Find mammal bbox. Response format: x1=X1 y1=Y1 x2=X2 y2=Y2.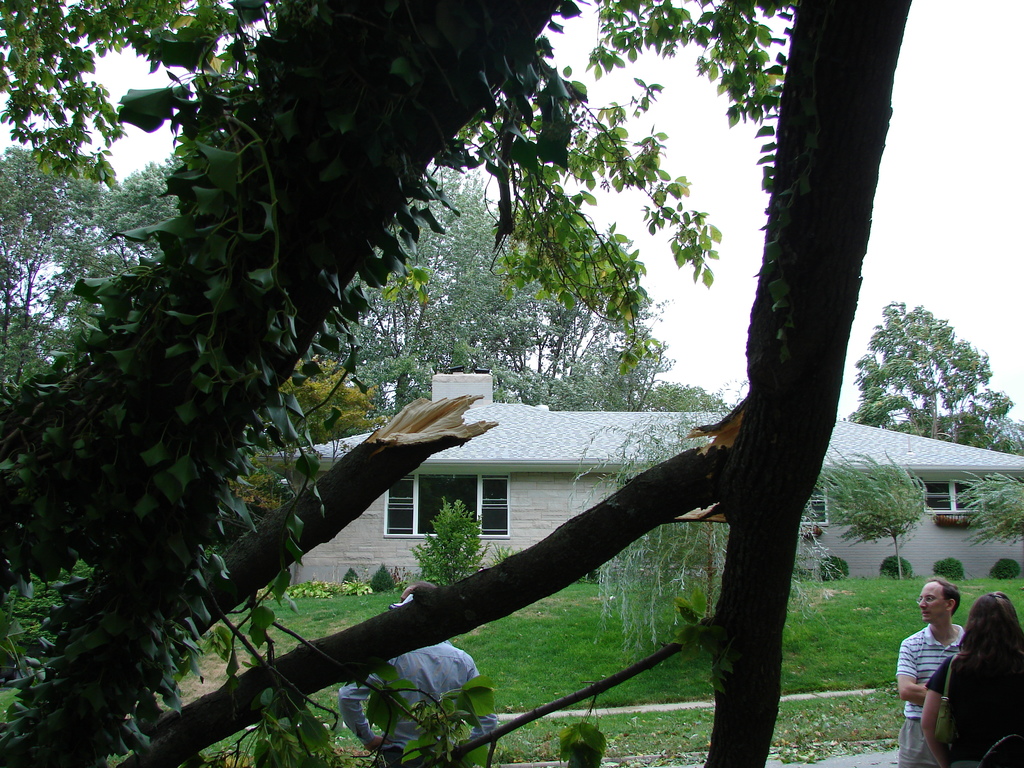
x1=339 y1=576 x2=503 y2=767.
